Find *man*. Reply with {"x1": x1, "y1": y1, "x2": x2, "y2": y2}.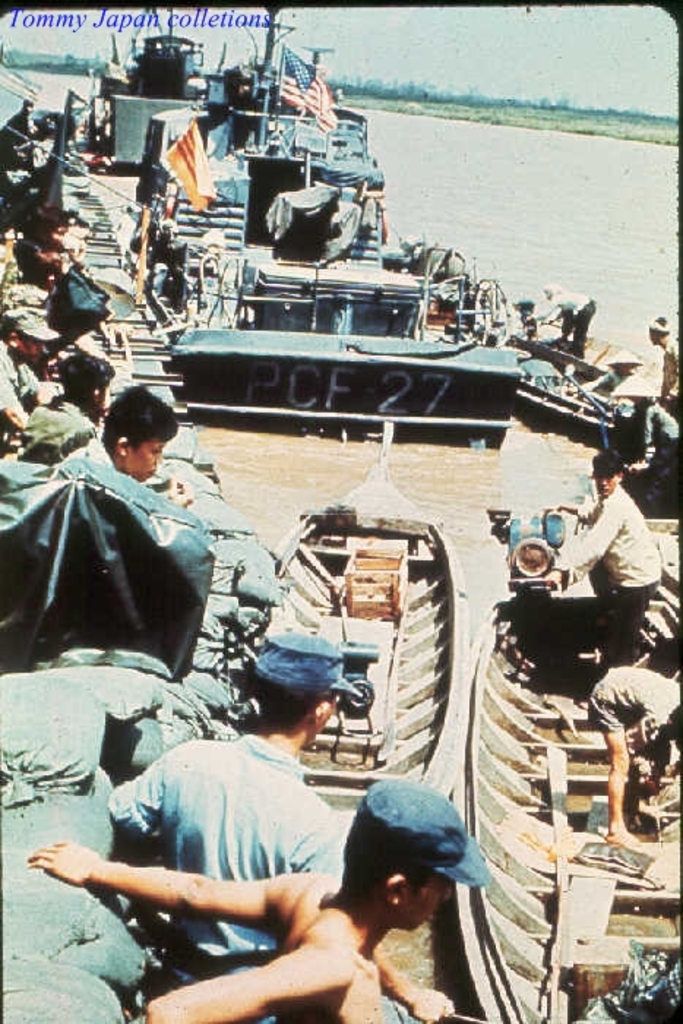
{"x1": 54, "y1": 382, "x2": 192, "y2": 508}.
